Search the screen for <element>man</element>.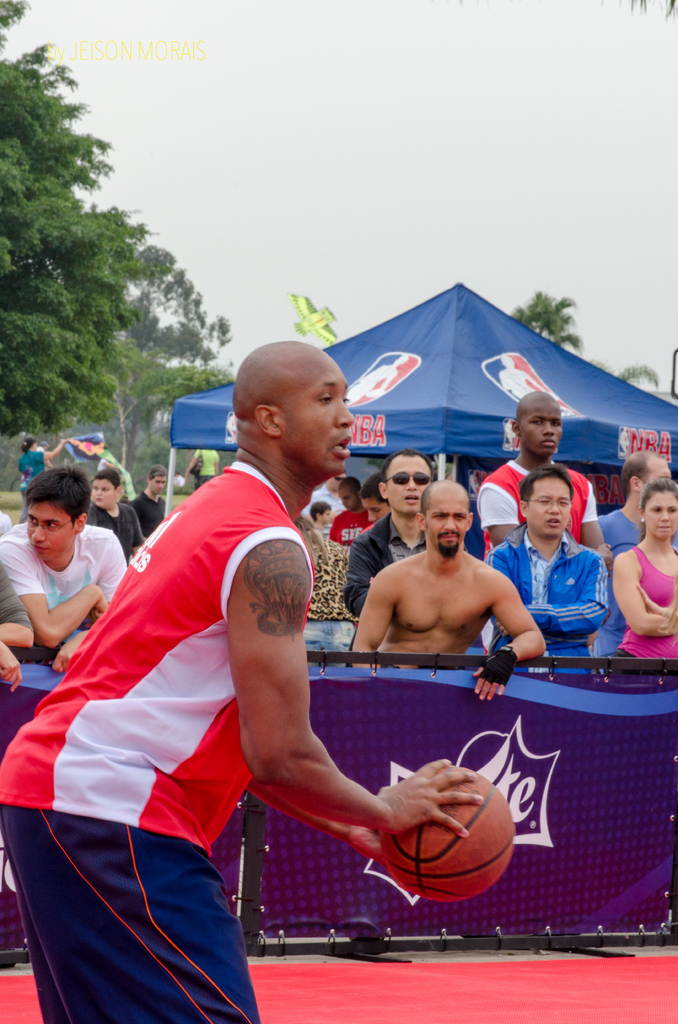
Found at select_region(341, 447, 458, 635).
